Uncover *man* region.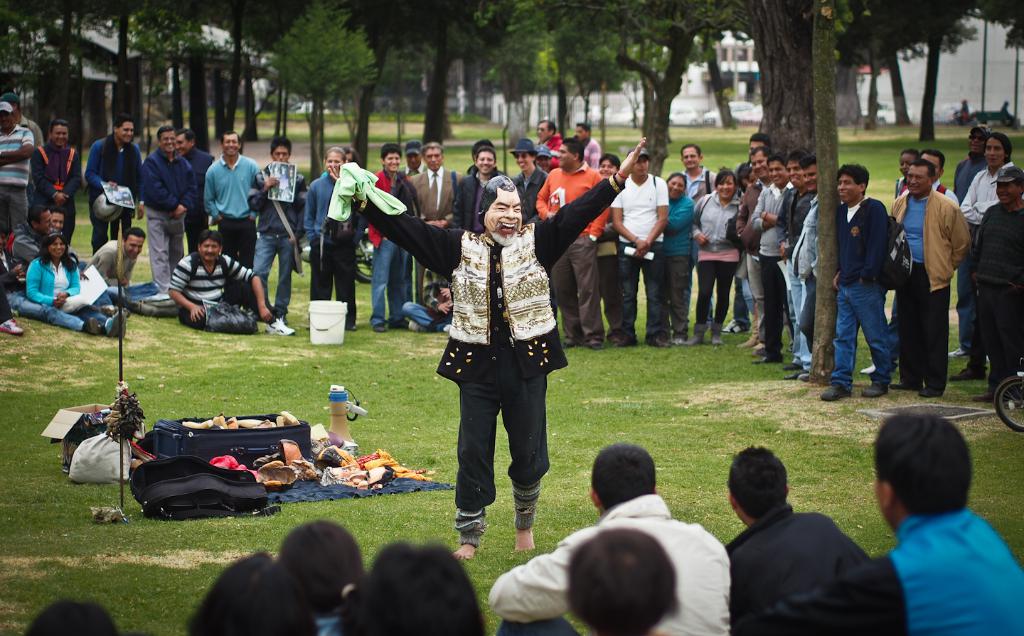
Uncovered: bbox=[492, 441, 740, 635].
